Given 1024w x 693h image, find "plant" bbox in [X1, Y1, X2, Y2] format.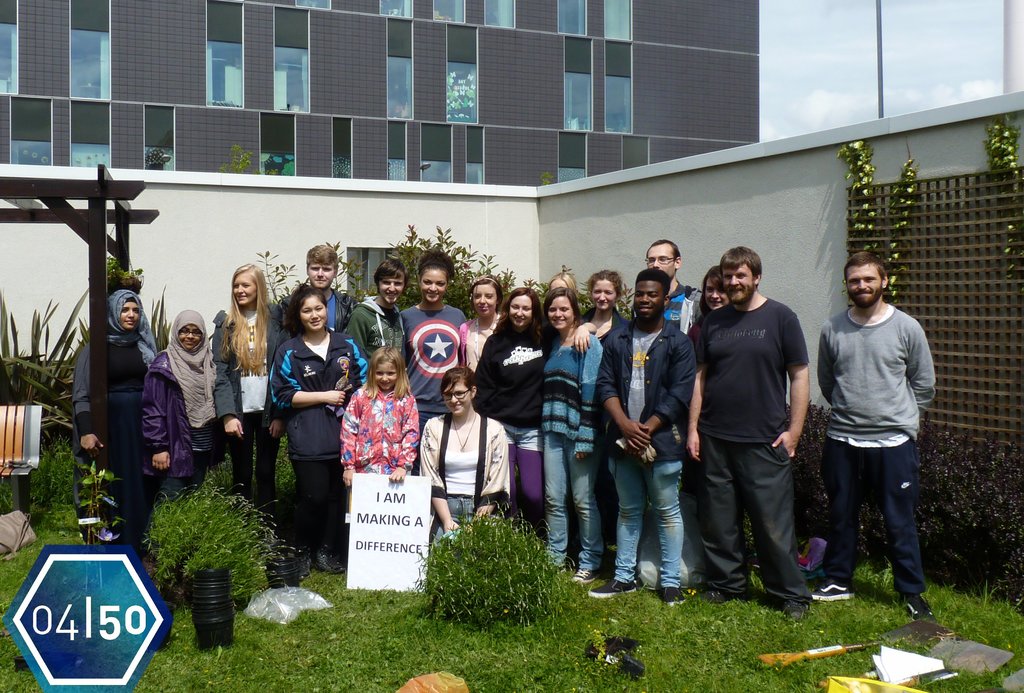
[125, 469, 294, 629].
